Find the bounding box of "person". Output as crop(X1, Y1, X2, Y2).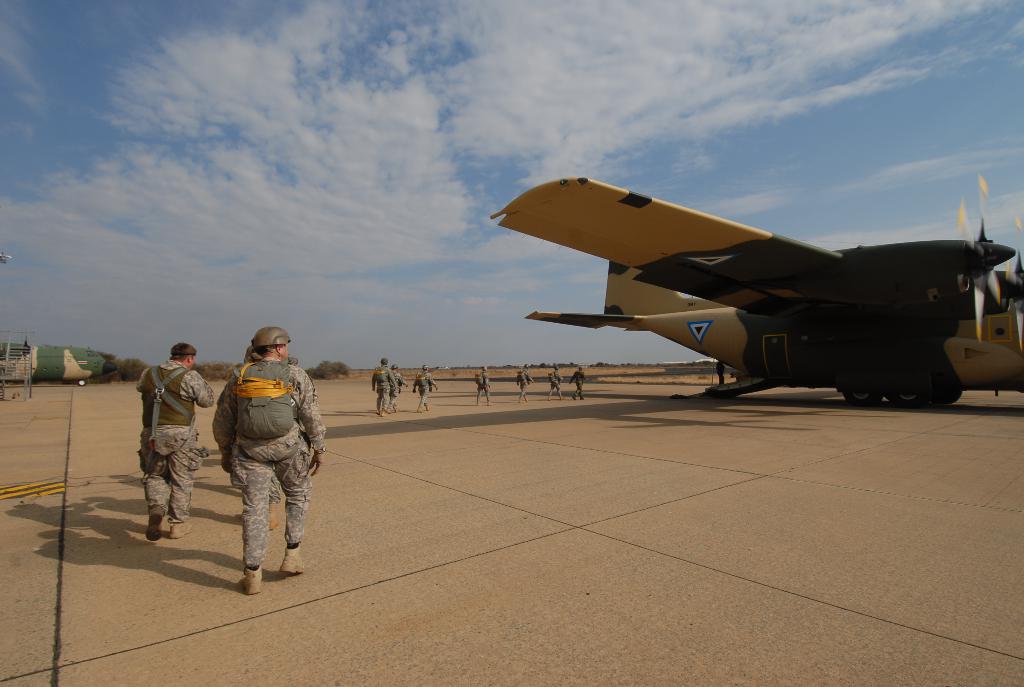
crop(205, 326, 332, 586).
